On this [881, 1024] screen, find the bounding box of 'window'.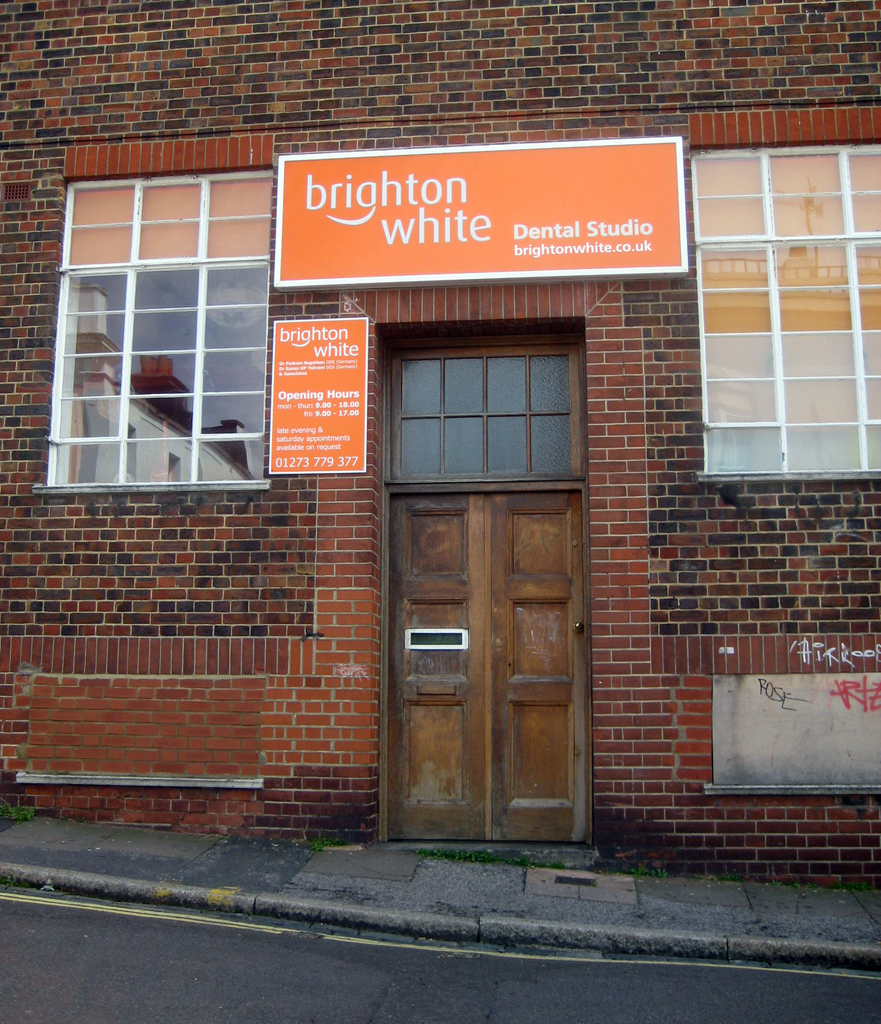
Bounding box: bbox=(699, 230, 880, 473).
